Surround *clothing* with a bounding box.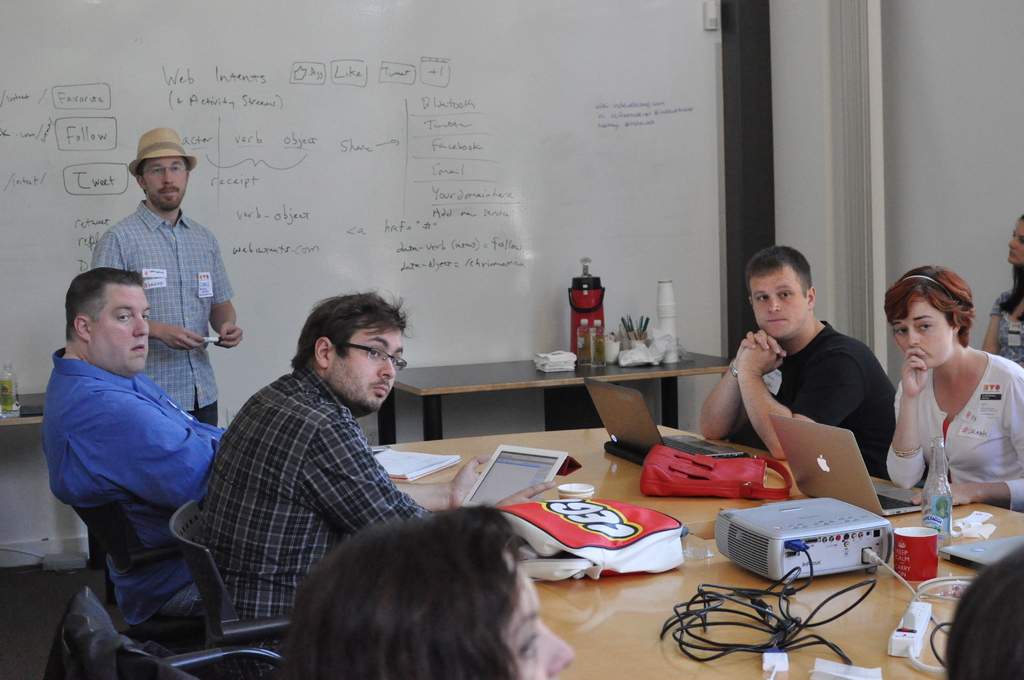
{"x1": 885, "y1": 352, "x2": 1023, "y2": 515}.
